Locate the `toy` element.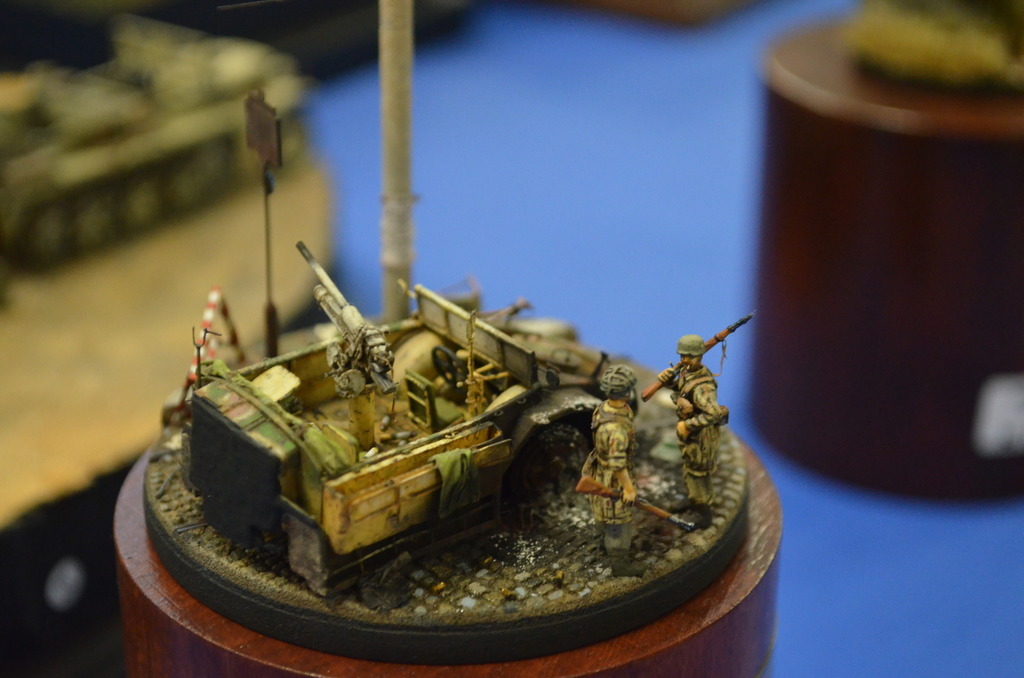
Element bbox: detection(631, 307, 751, 504).
